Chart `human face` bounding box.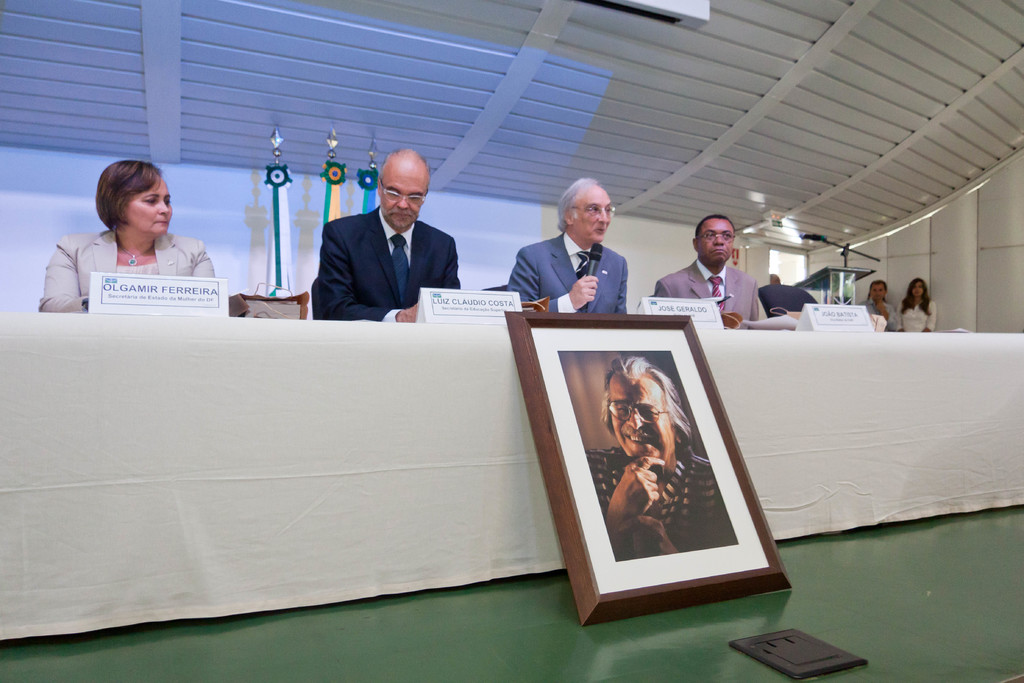
Charted: bbox(573, 188, 611, 241).
